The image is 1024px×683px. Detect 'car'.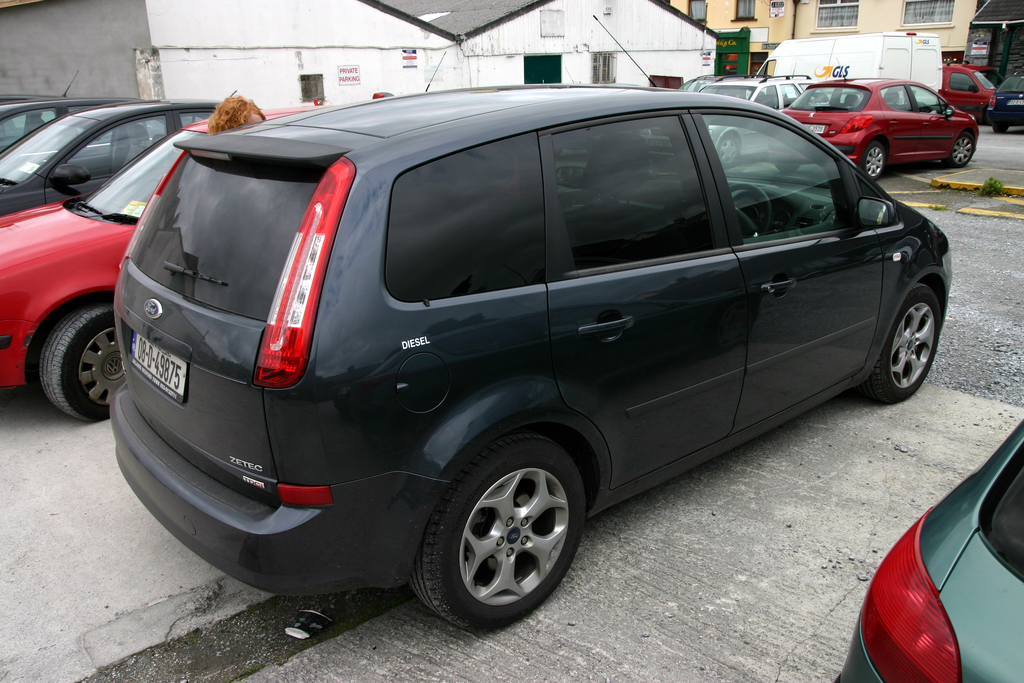
Detection: x1=0 y1=103 x2=345 y2=428.
